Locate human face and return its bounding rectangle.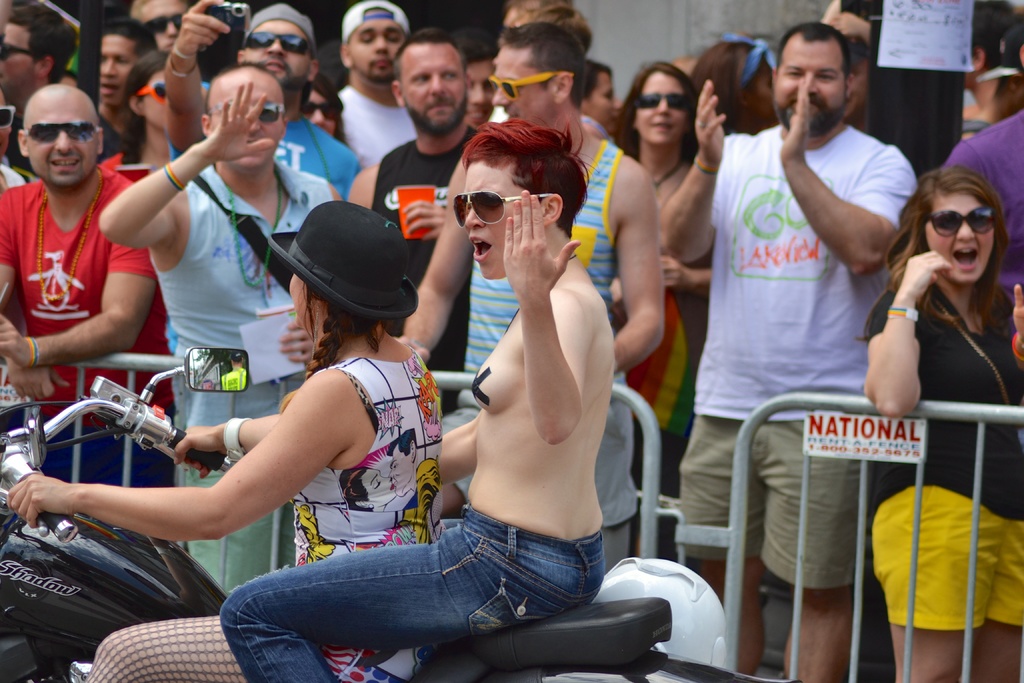
box(962, 54, 987, 88).
